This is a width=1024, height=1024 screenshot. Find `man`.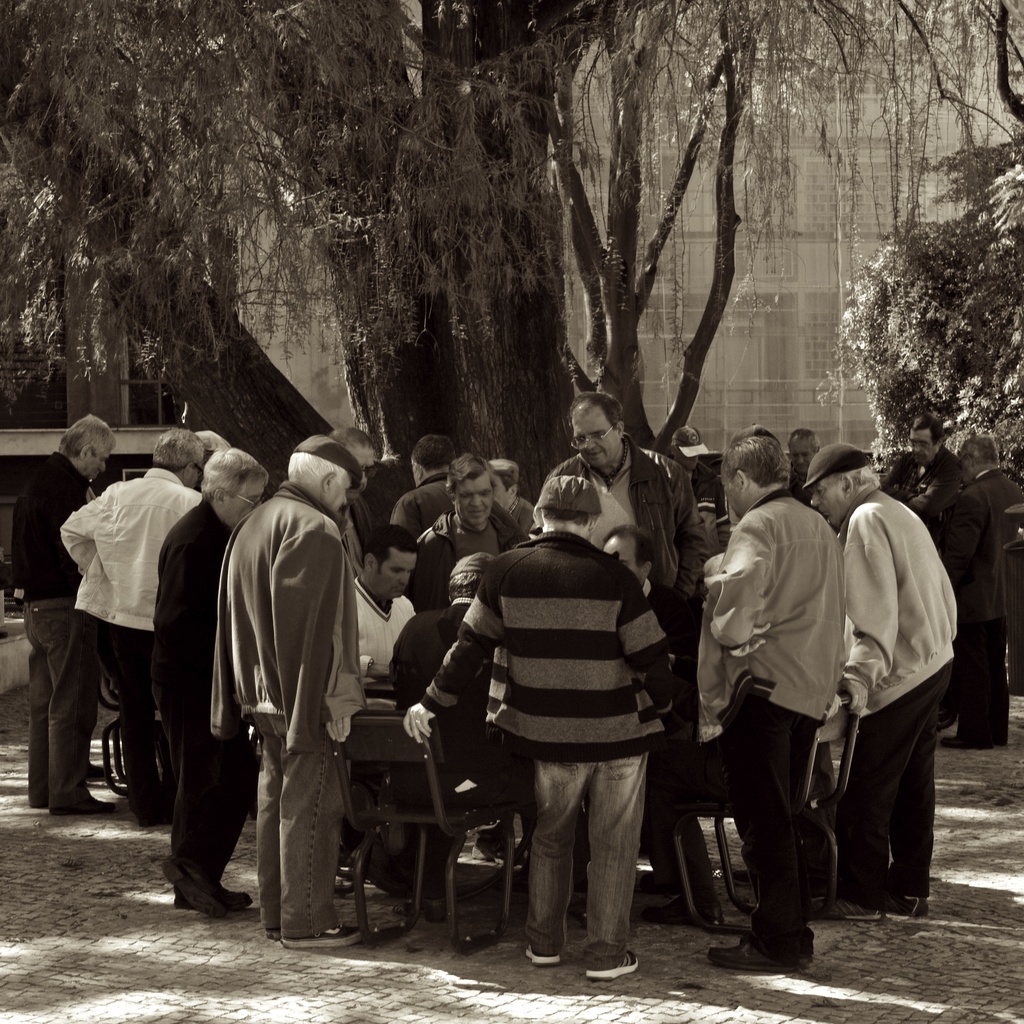
Bounding box: [left=156, top=440, right=250, bottom=905].
